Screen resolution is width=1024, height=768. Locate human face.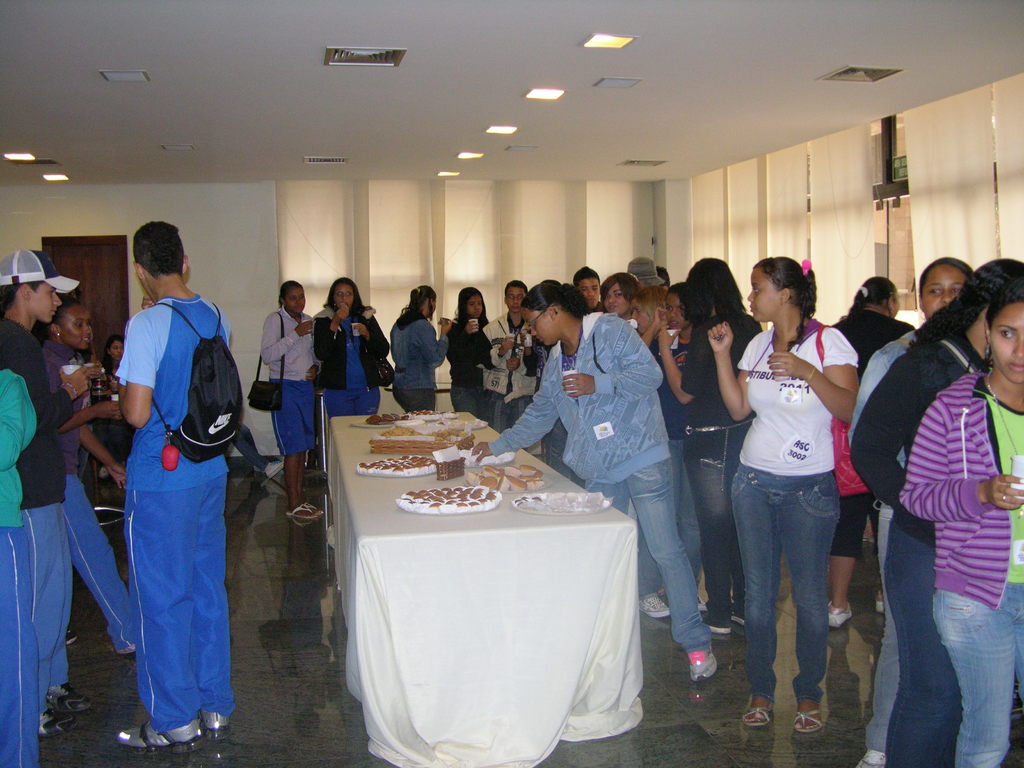
(335, 280, 356, 316).
